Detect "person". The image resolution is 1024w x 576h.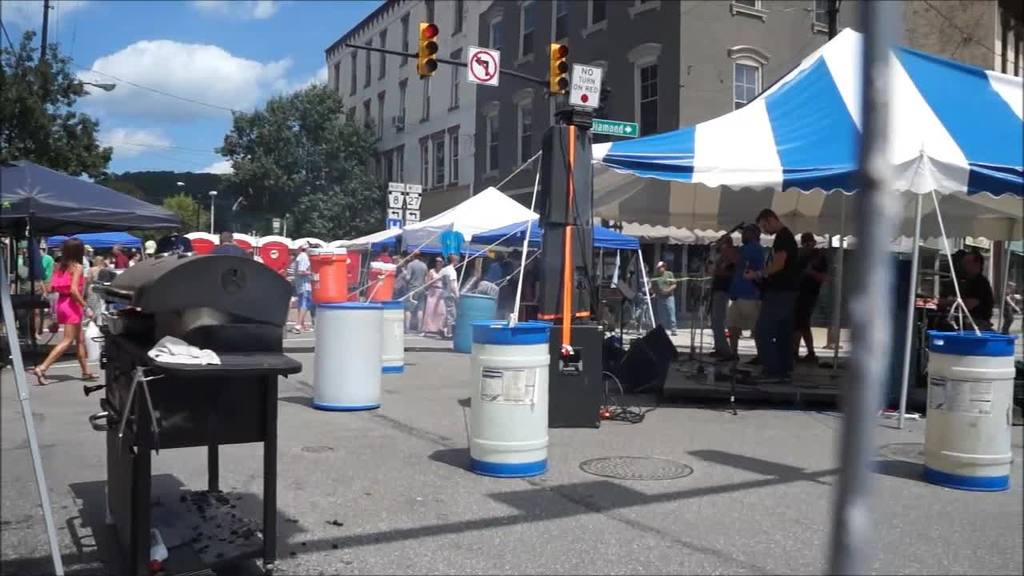
29 230 79 394.
